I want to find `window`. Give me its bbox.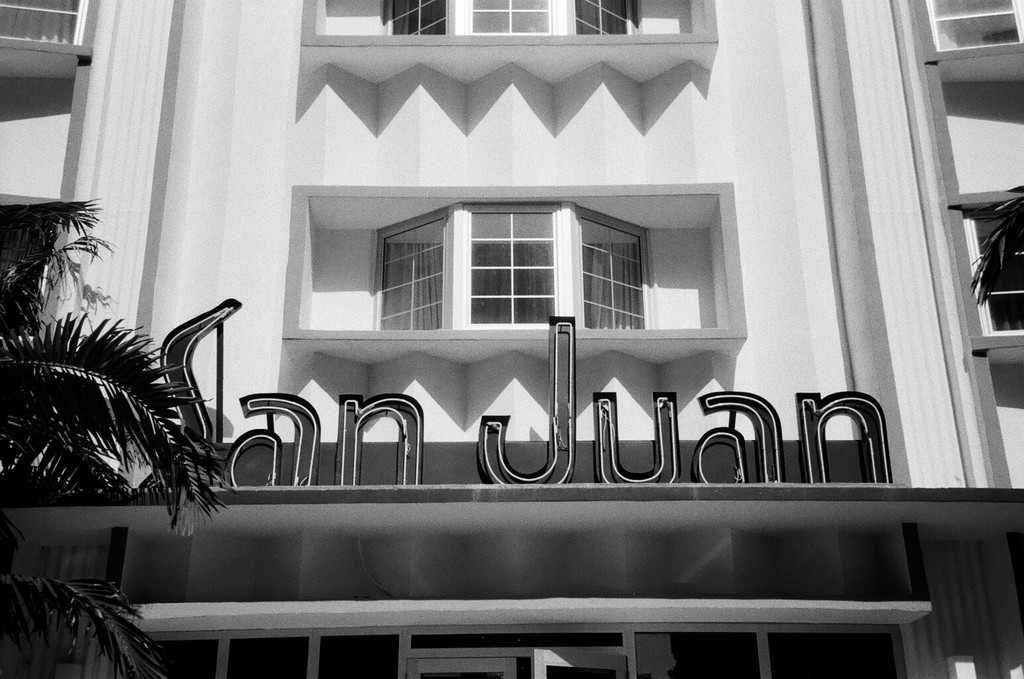
{"x1": 379, "y1": 0, "x2": 647, "y2": 42}.
